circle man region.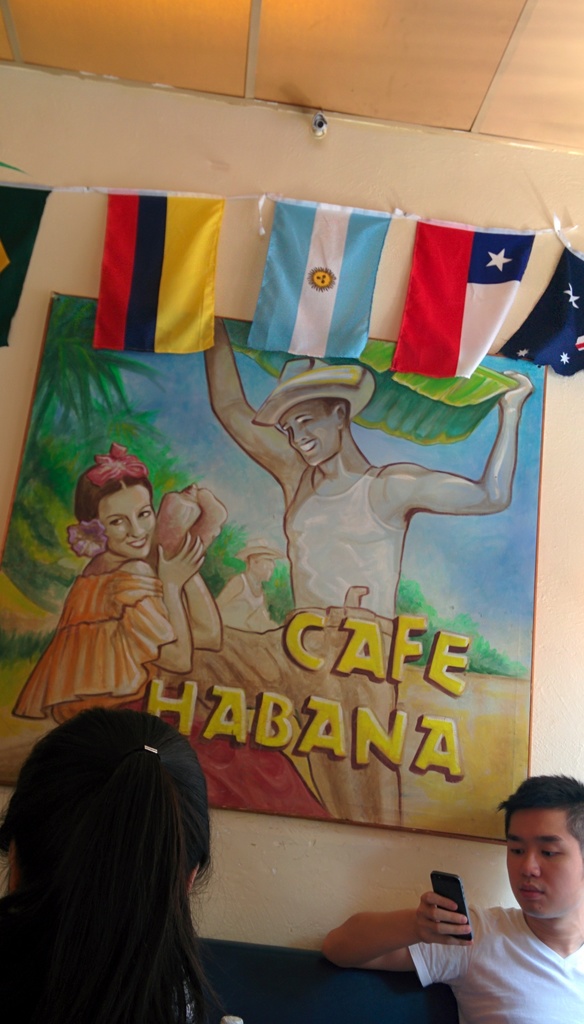
Region: 325, 772, 583, 1023.
